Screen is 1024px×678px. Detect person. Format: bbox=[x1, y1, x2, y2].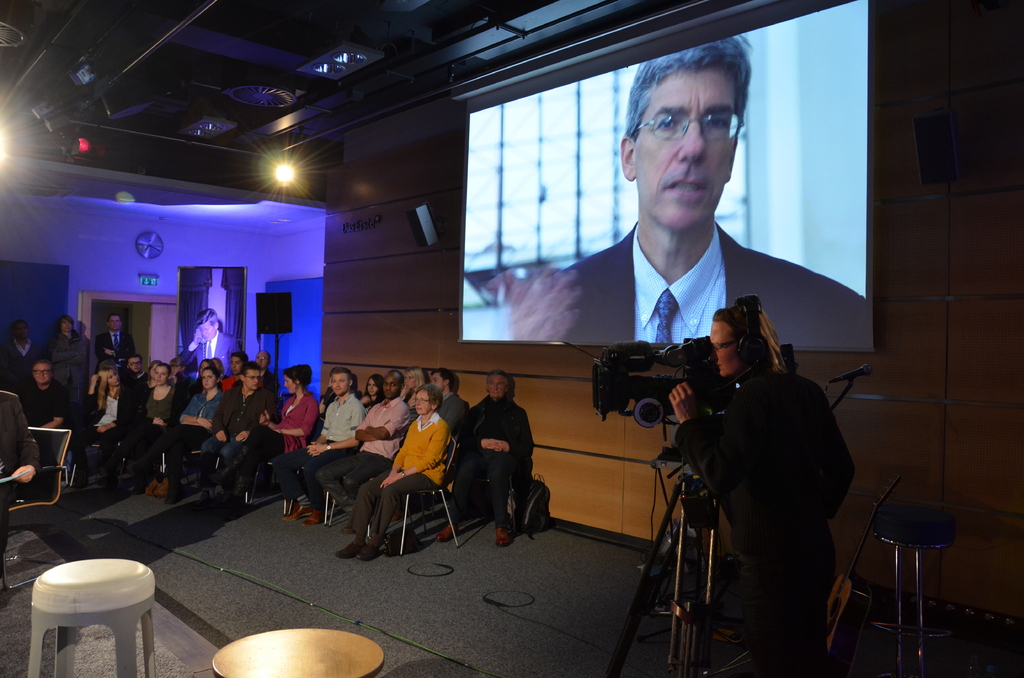
bbox=[142, 362, 164, 395].
